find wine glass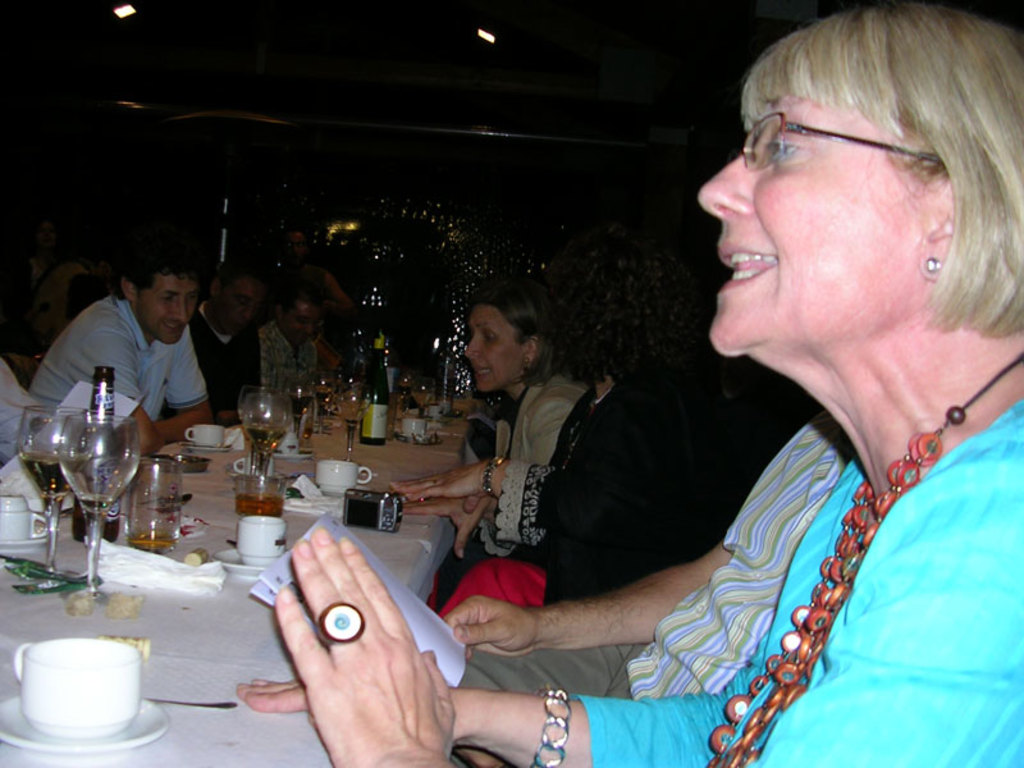
{"x1": 54, "y1": 407, "x2": 138, "y2": 607}
